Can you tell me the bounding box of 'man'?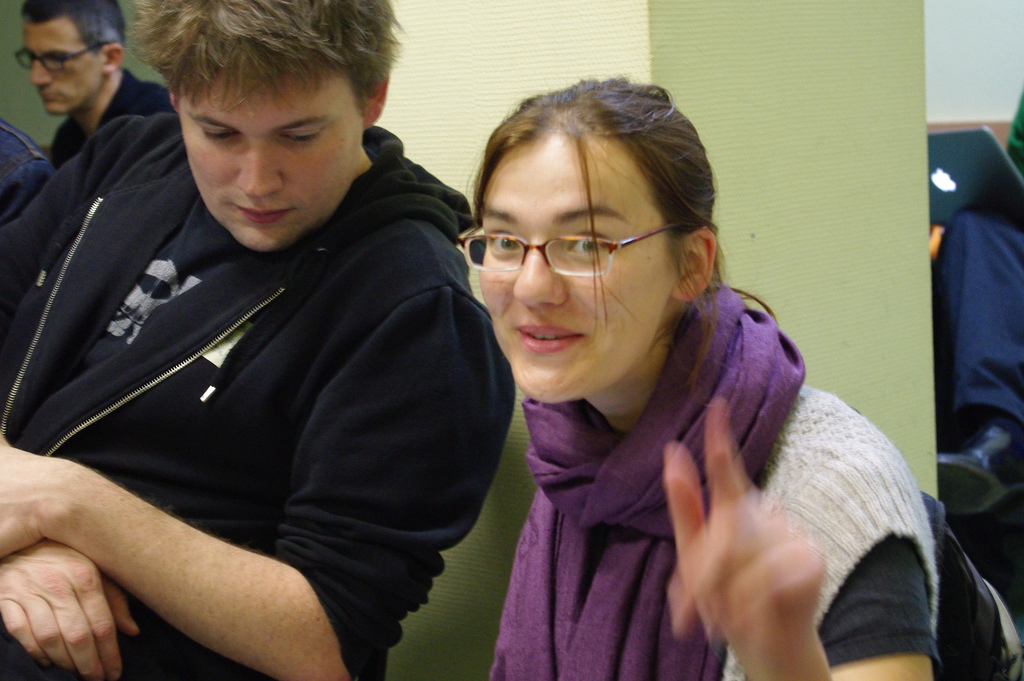
box(0, 0, 517, 680).
